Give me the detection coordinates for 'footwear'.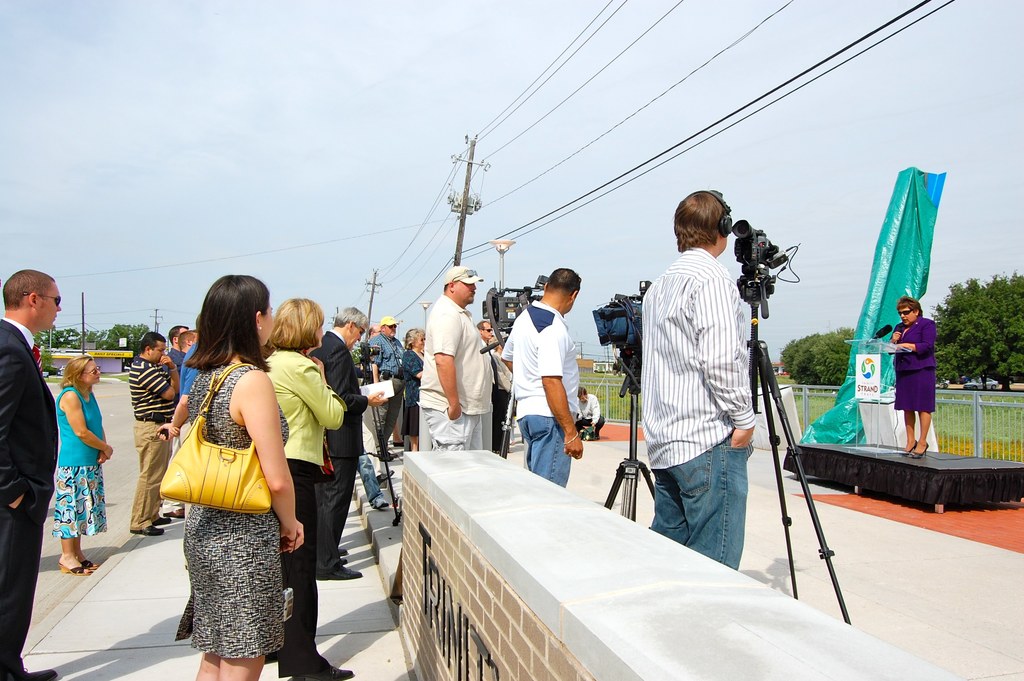
locate(315, 569, 362, 584).
